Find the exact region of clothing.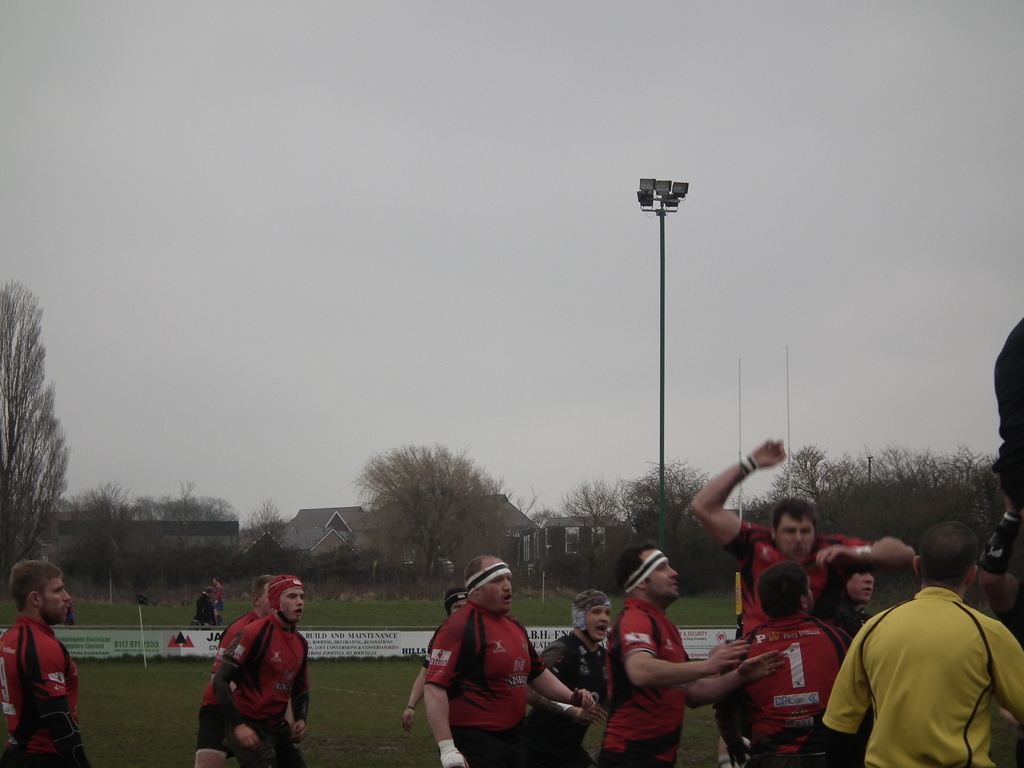
Exact region: <region>214, 618, 310, 728</region>.
